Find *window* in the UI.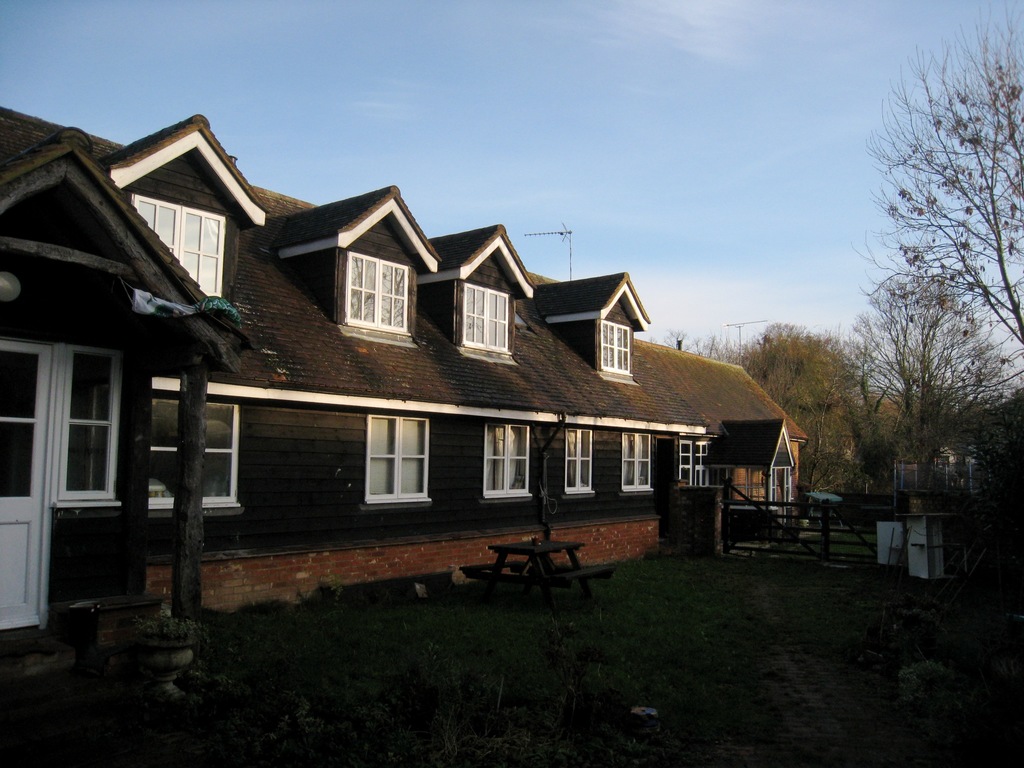
UI element at x1=366, y1=415, x2=431, y2=505.
